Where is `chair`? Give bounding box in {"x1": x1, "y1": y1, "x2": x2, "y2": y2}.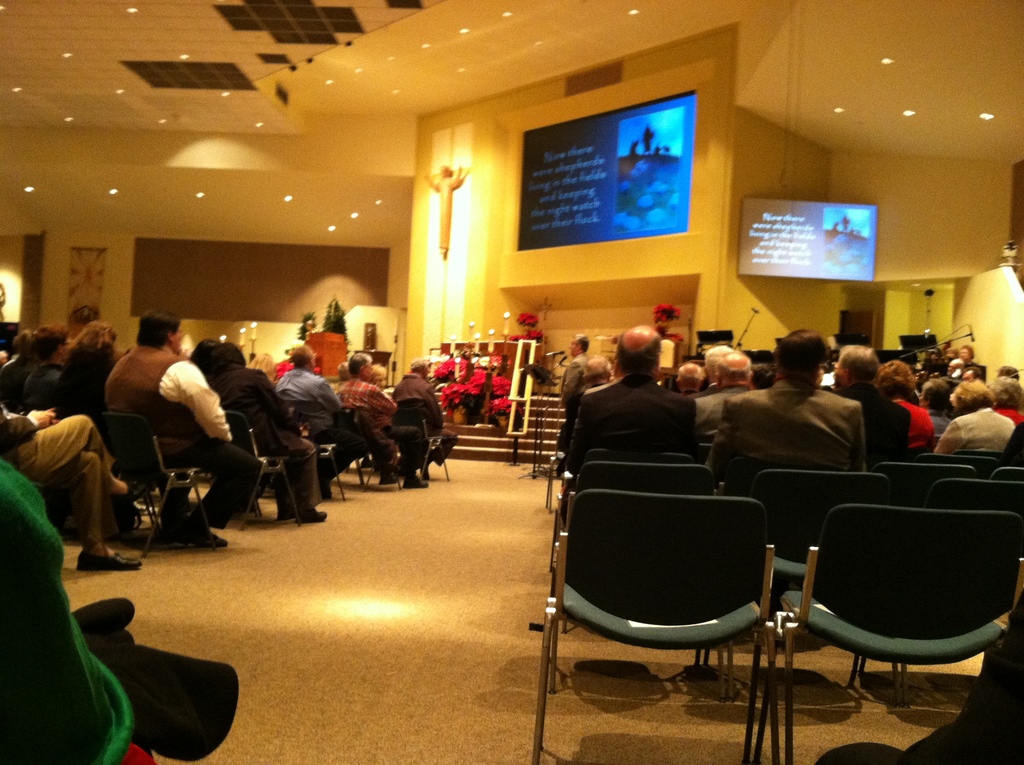
{"x1": 530, "y1": 488, "x2": 780, "y2": 764}.
